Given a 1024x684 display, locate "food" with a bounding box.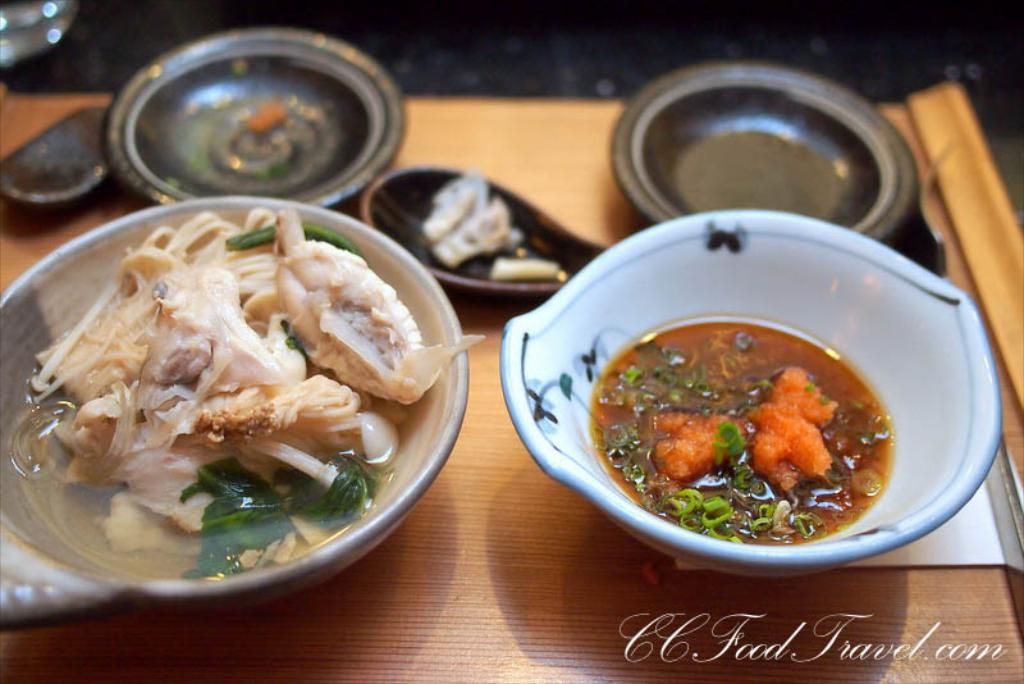
Located: <bbox>576, 293, 913, 546</bbox>.
